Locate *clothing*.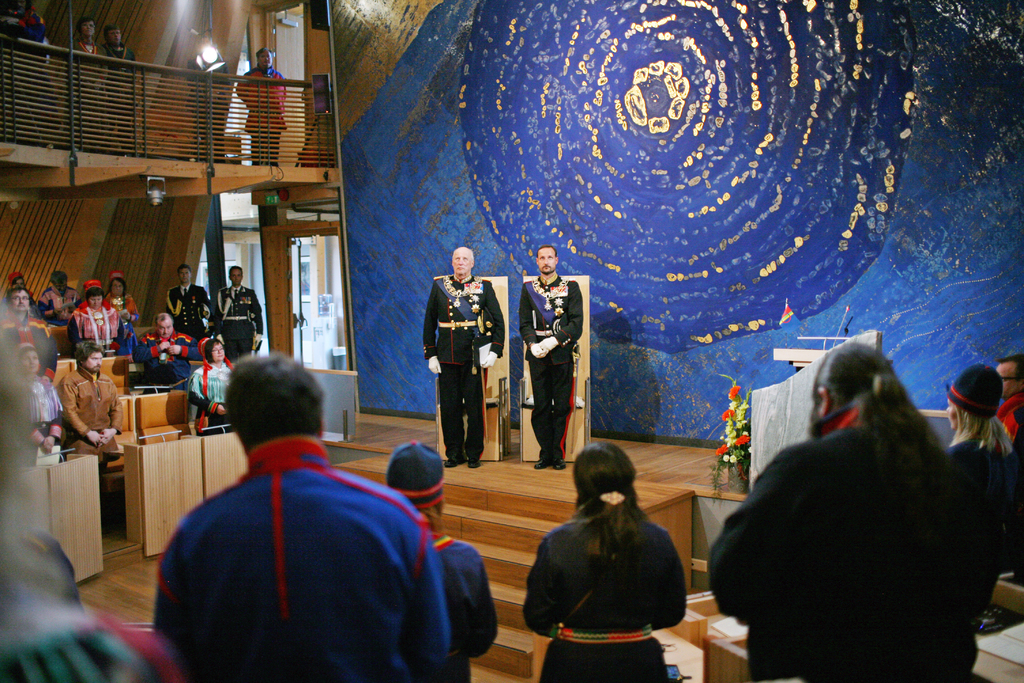
Bounding box: [131, 325, 207, 390].
